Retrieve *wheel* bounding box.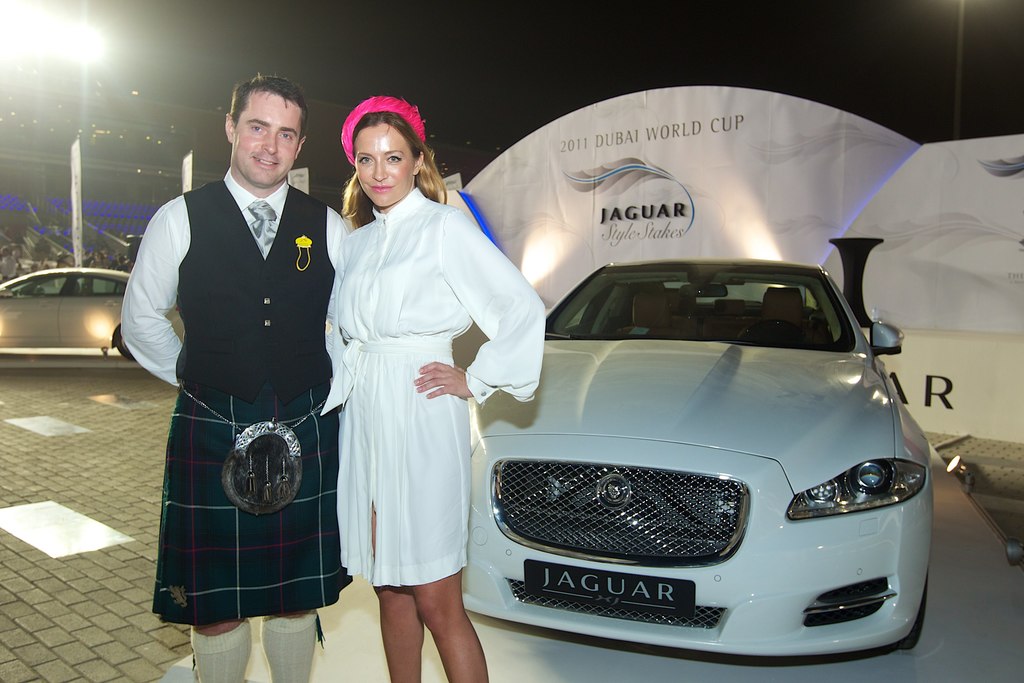
Bounding box: box=[118, 338, 140, 362].
